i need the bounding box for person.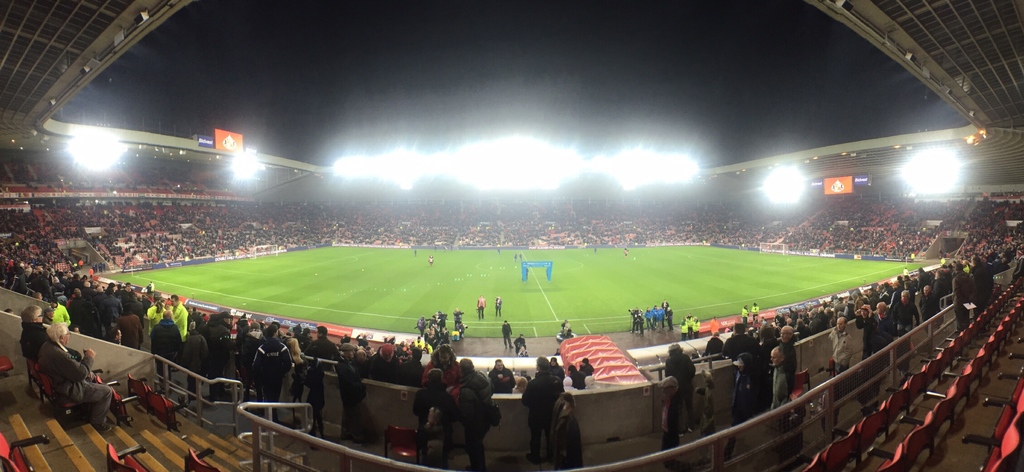
Here it is: (left=36, top=319, right=113, bottom=435).
